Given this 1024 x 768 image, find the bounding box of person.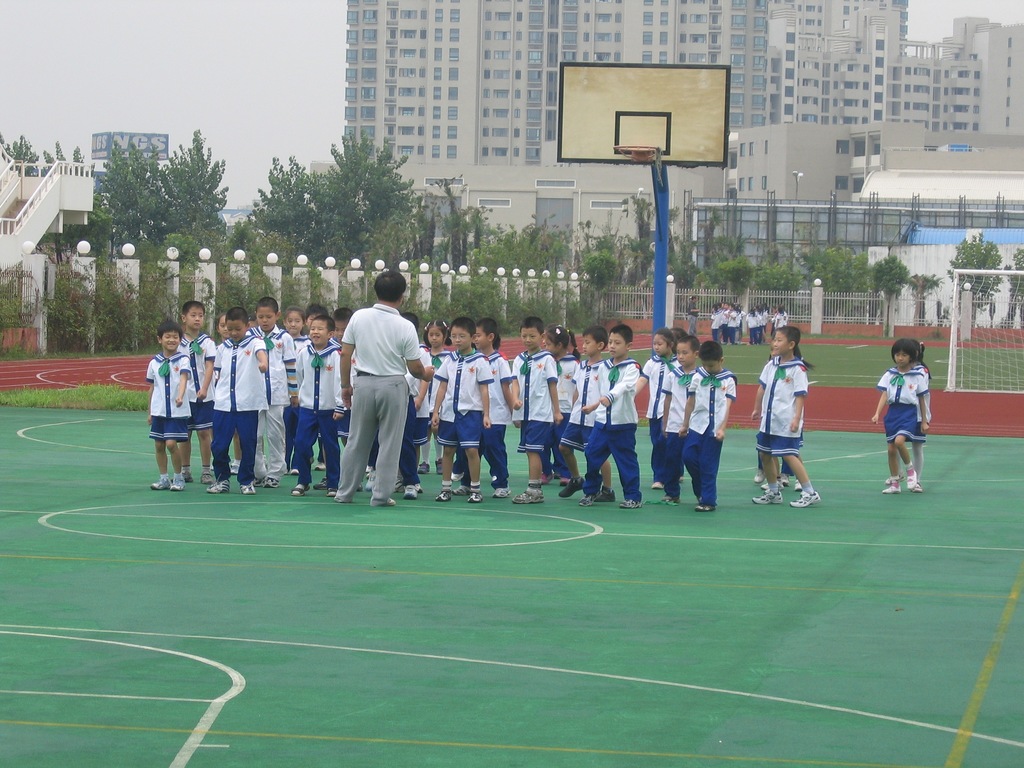
[left=687, top=300, right=696, bottom=333].
